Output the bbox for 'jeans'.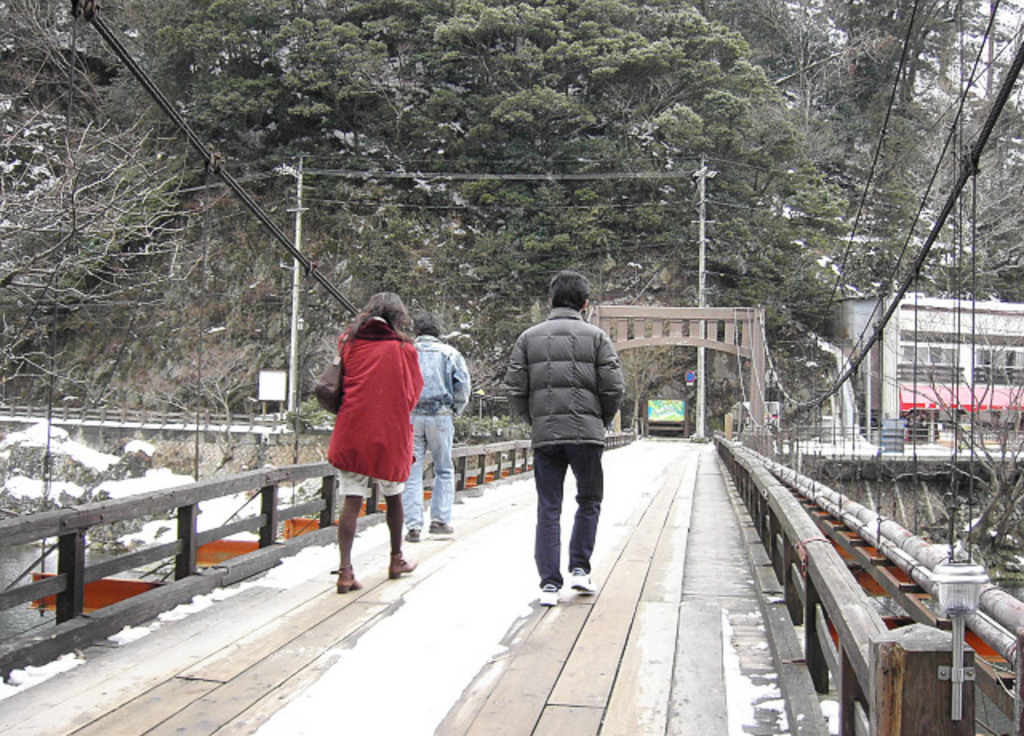
403:413:458:525.
